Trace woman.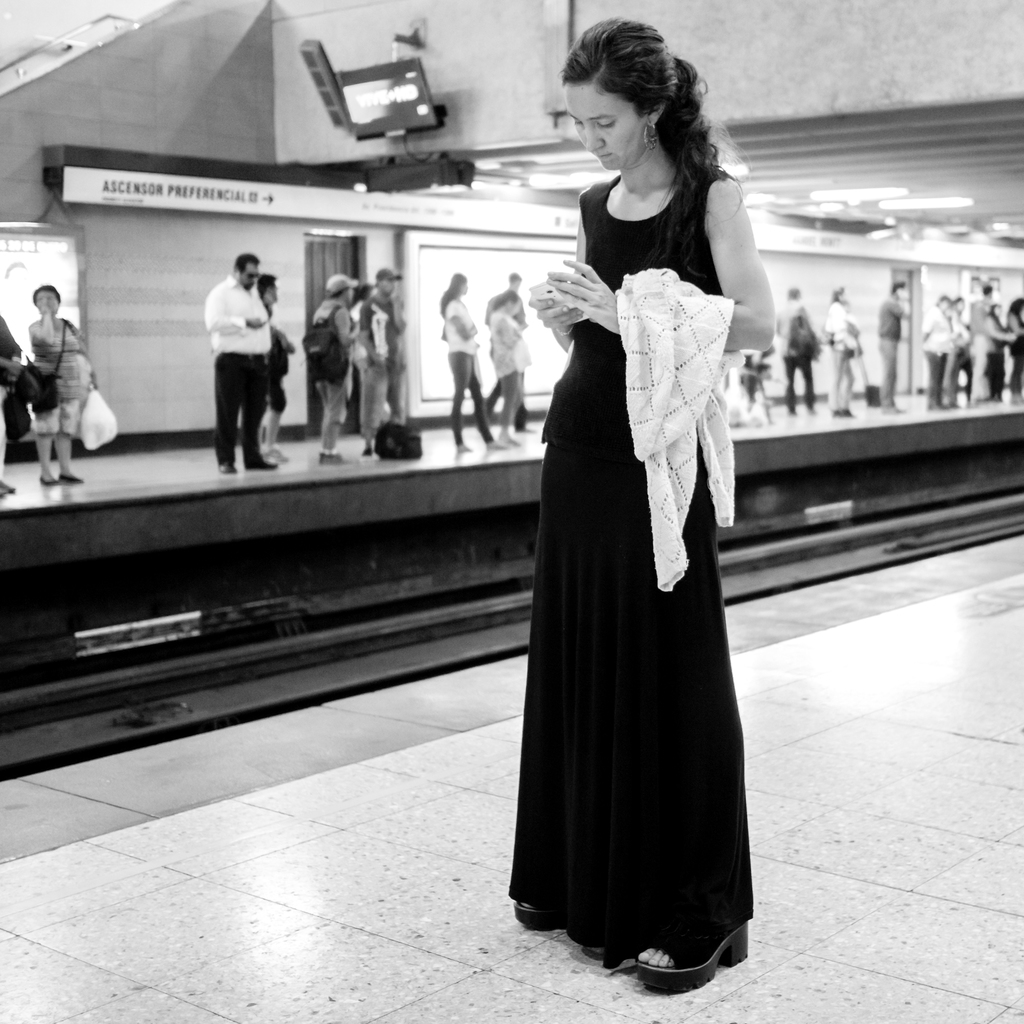
Traced to <region>508, 52, 768, 979</region>.
